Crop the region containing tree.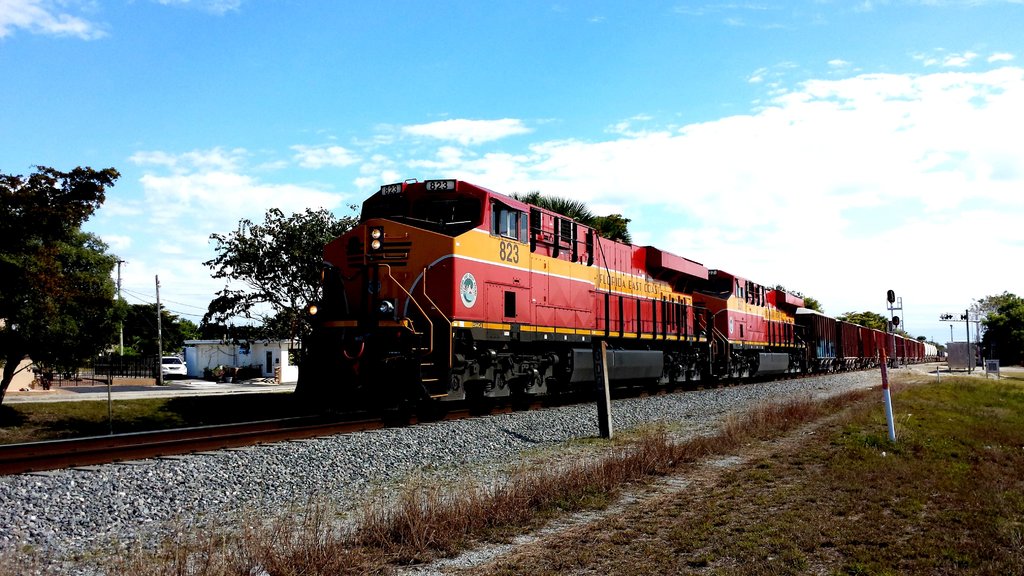
Crop region: 7 143 136 403.
